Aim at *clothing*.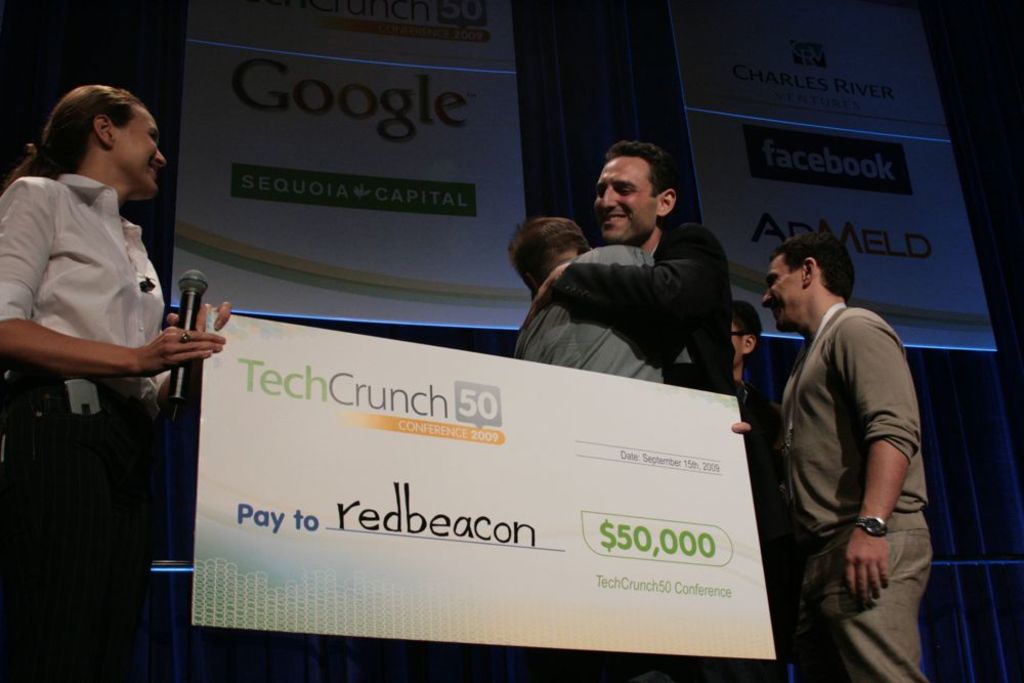
Aimed at [512,245,667,384].
